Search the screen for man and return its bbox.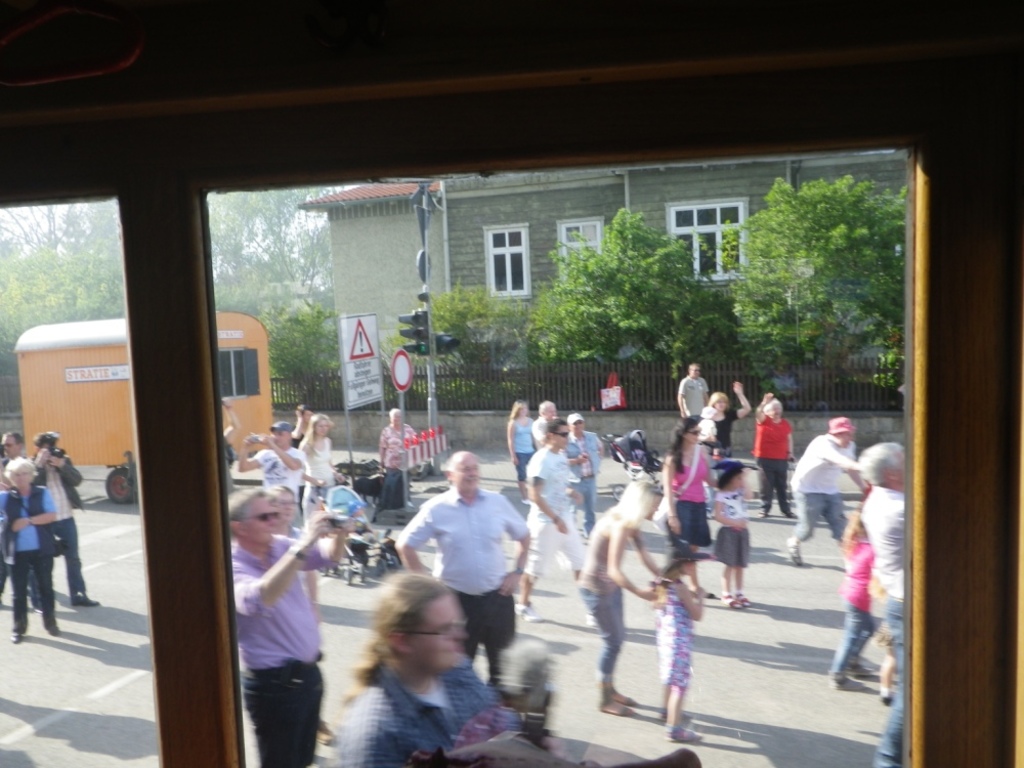
Found: <region>229, 482, 349, 767</region>.
